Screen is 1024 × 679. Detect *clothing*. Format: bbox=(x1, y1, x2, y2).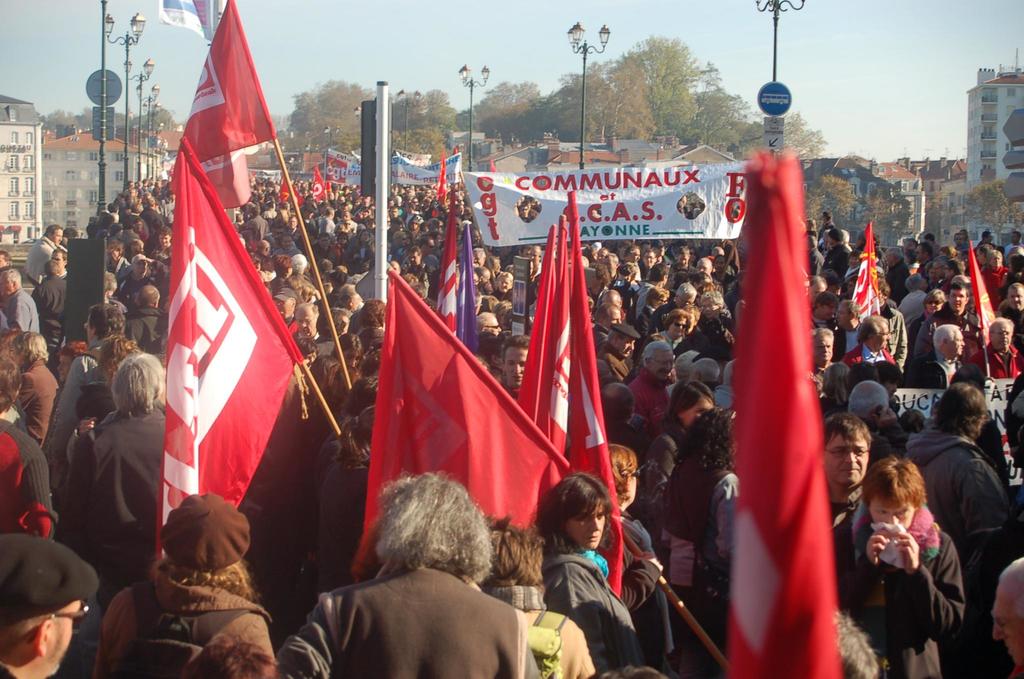
bbox=(20, 361, 56, 445).
